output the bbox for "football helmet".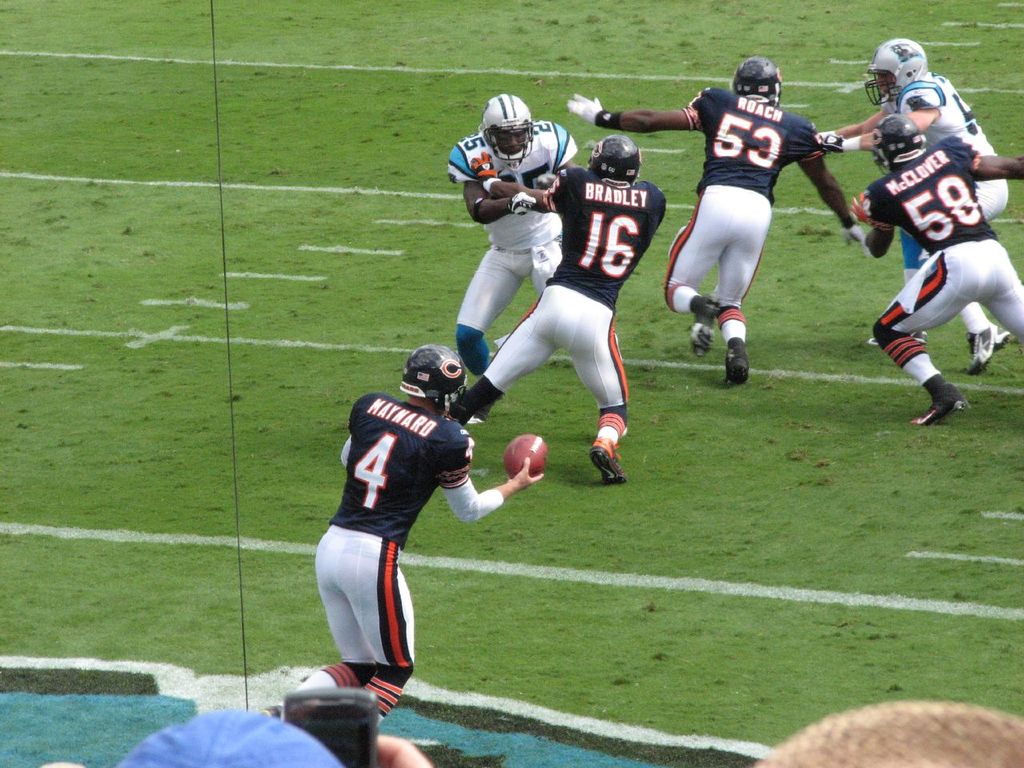
left=592, top=134, right=644, bottom=182.
